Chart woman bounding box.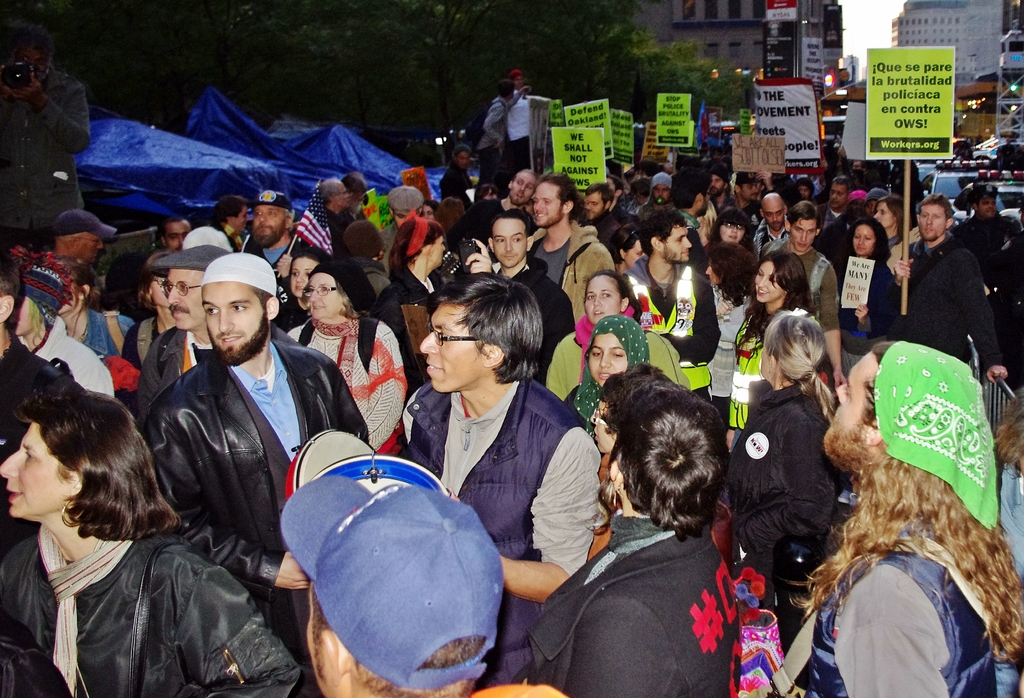
Charted: <bbox>378, 216, 448, 391</bbox>.
